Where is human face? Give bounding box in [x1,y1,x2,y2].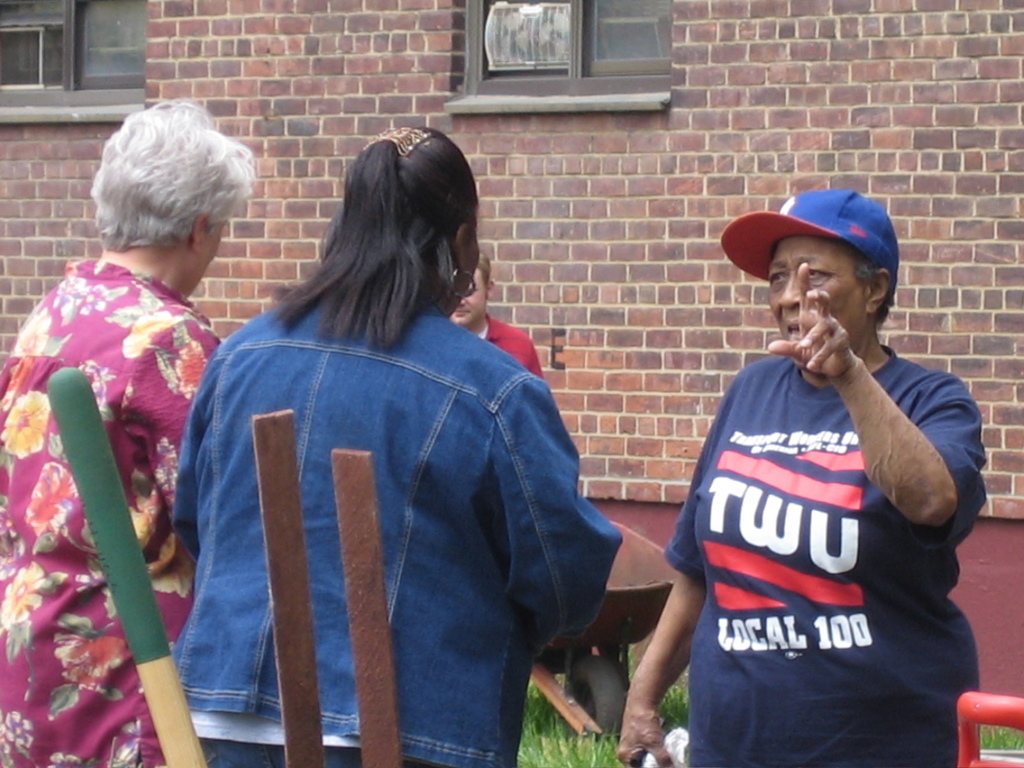
[173,209,219,292].
